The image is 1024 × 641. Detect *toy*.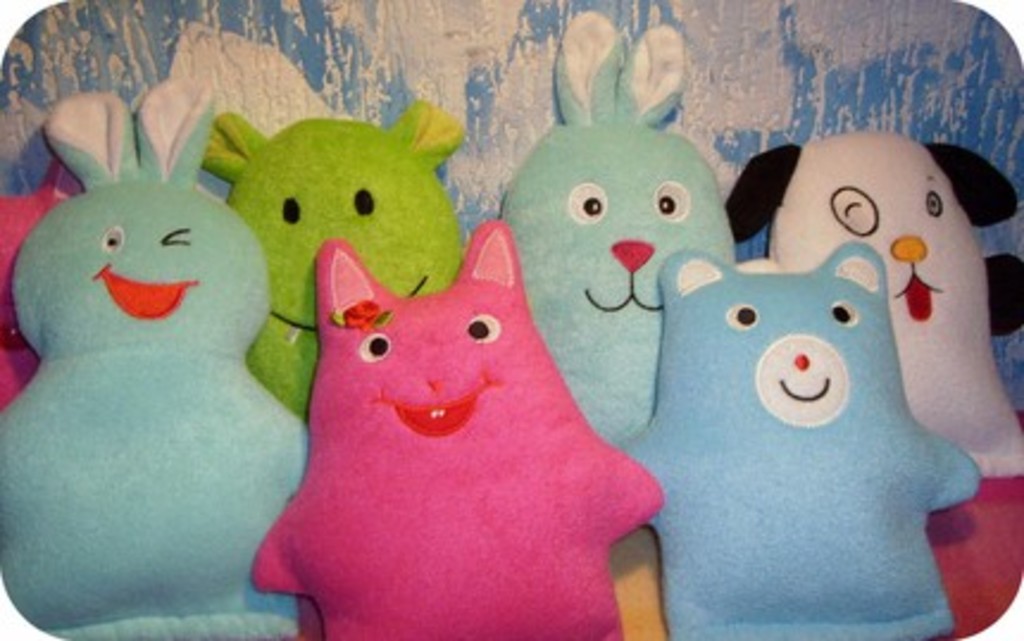
Detection: 717, 129, 1022, 479.
